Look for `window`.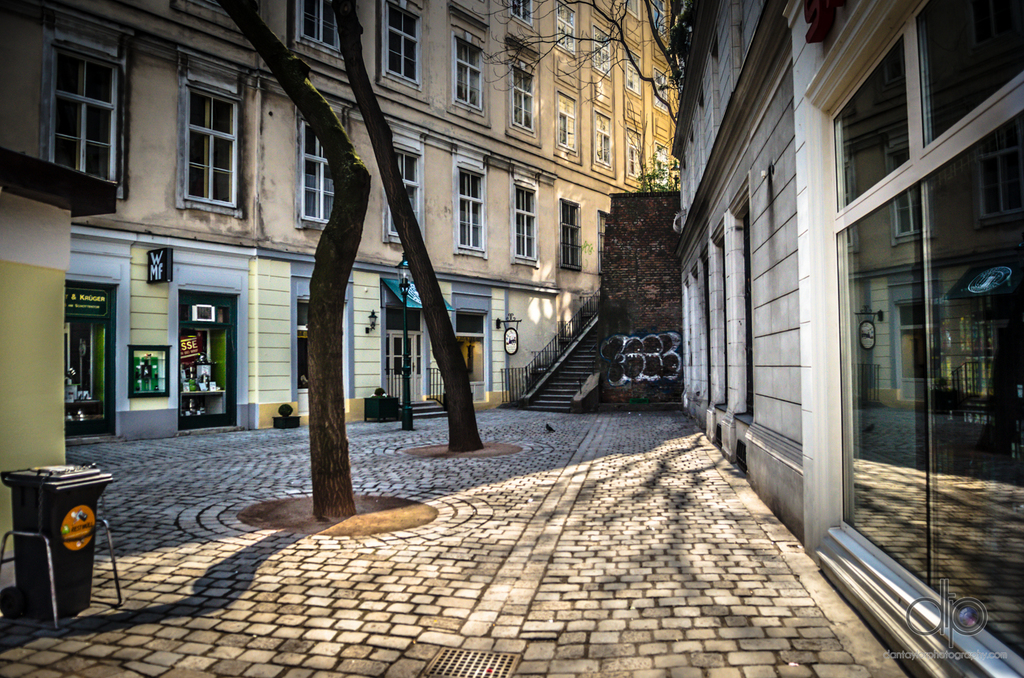
Found: 654 141 671 198.
